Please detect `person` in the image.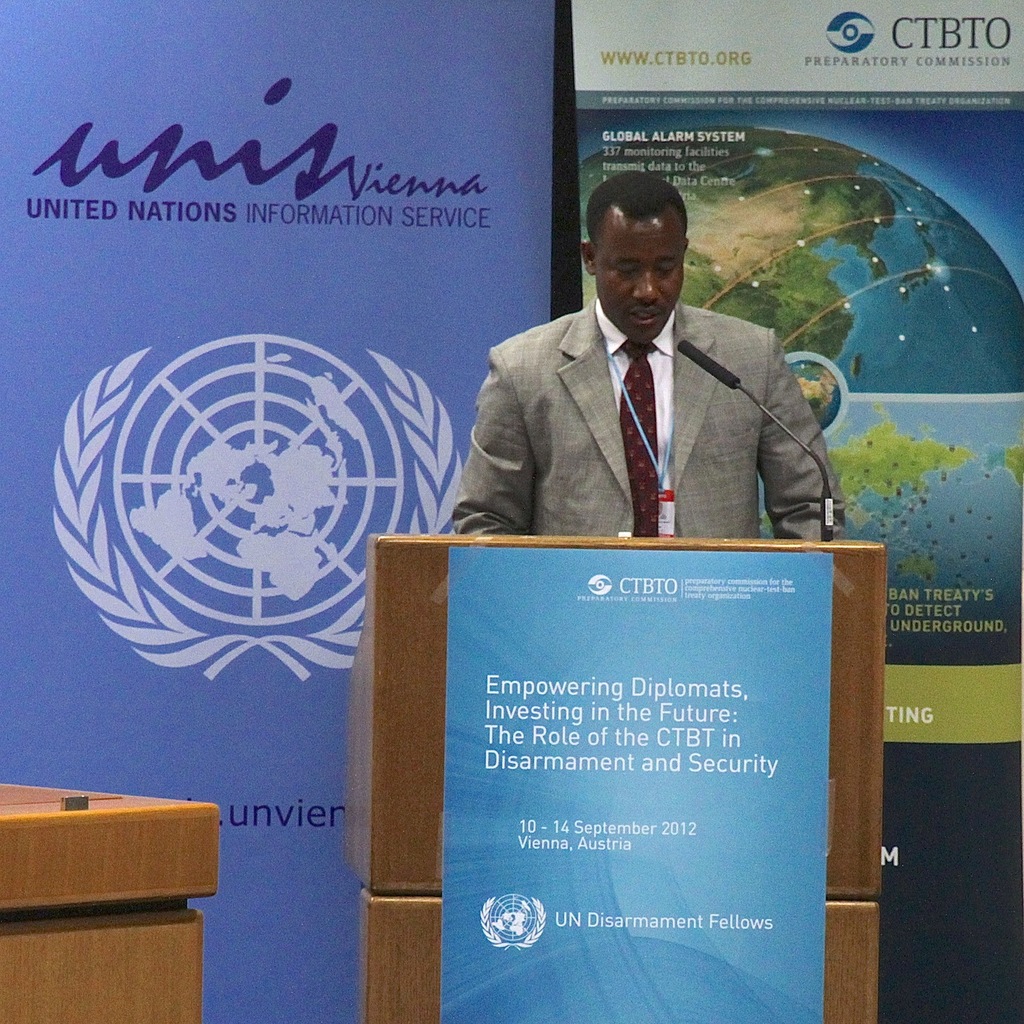
{"x1": 452, "y1": 175, "x2": 847, "y2": 594}.
